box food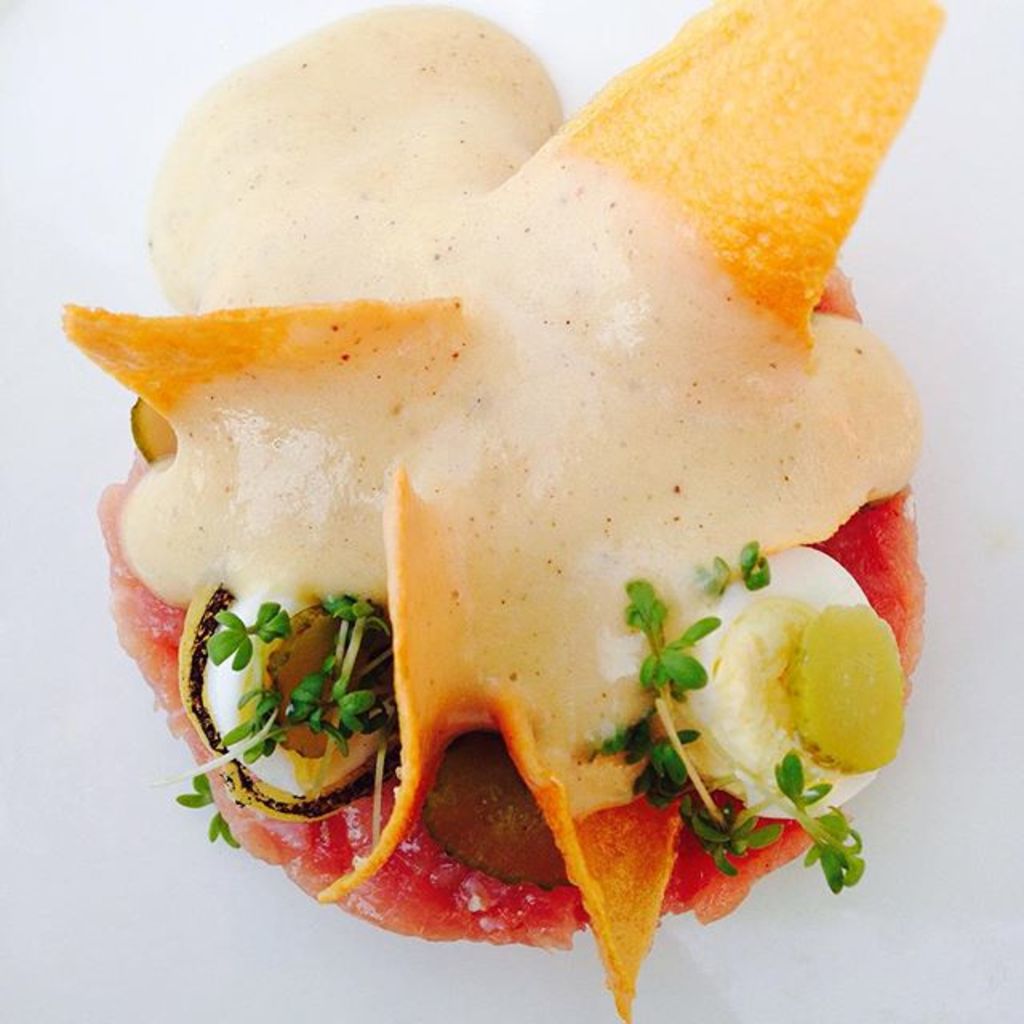
{"x1": 82, "y1": 11, "x2": 954, "y2": 965}
